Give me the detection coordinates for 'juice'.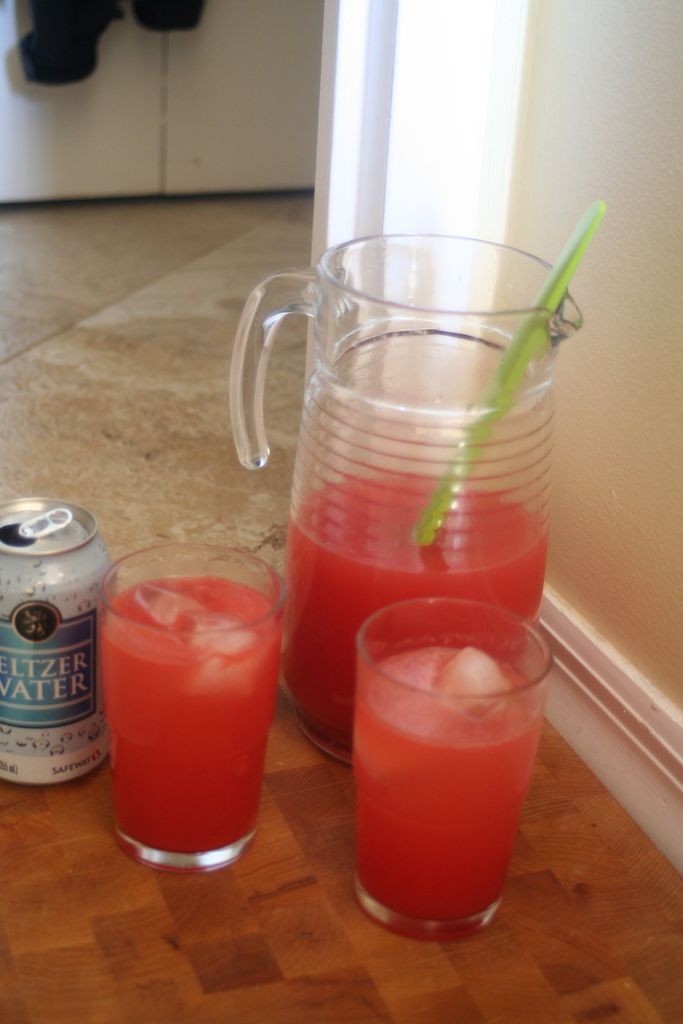
select_region(288, 465, 548, 736).
